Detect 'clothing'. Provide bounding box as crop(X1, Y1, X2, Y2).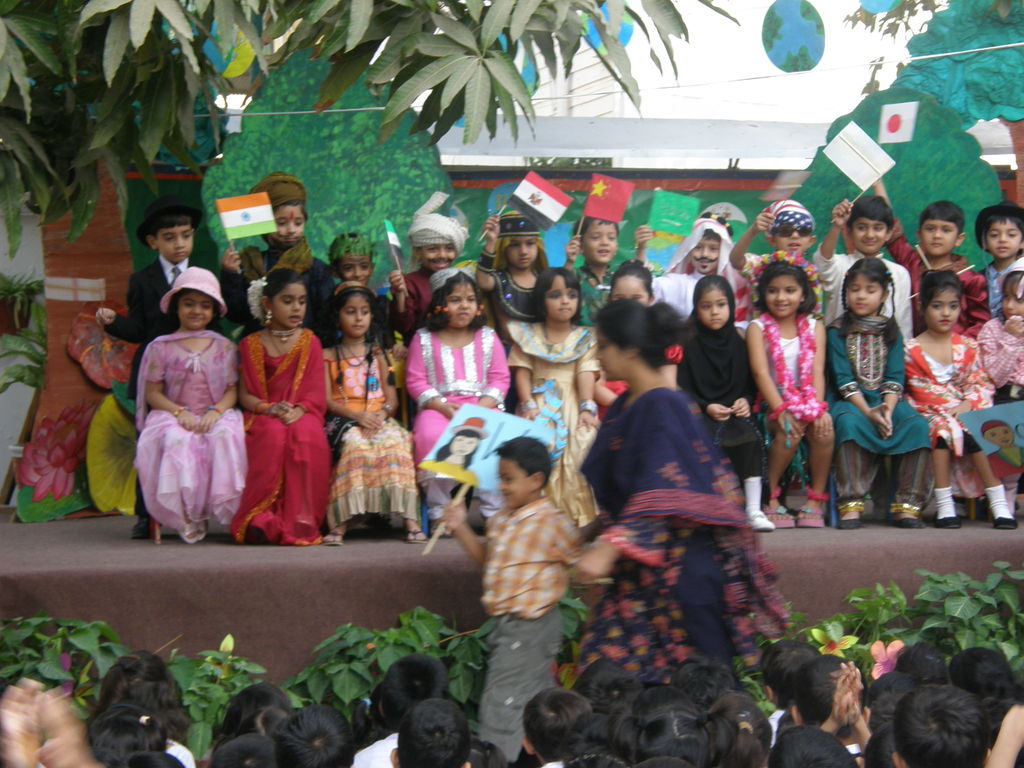
crop(666, 314, 758, 506).
